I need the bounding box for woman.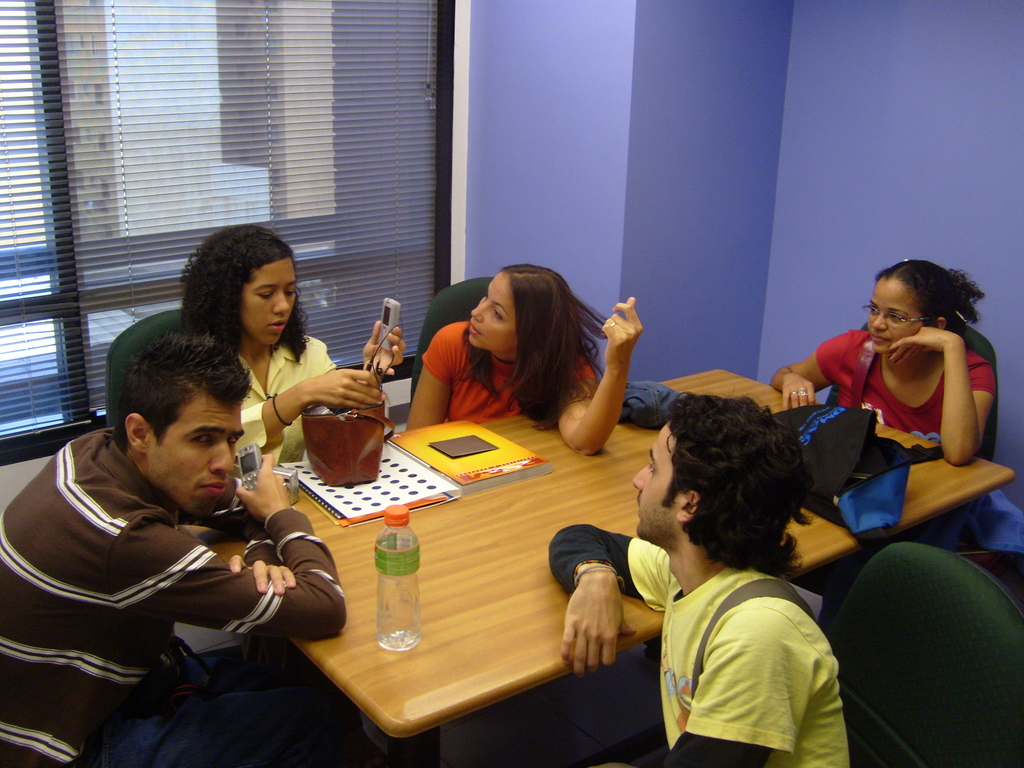
Here it is: select_region(772, 261, 995, 466).
